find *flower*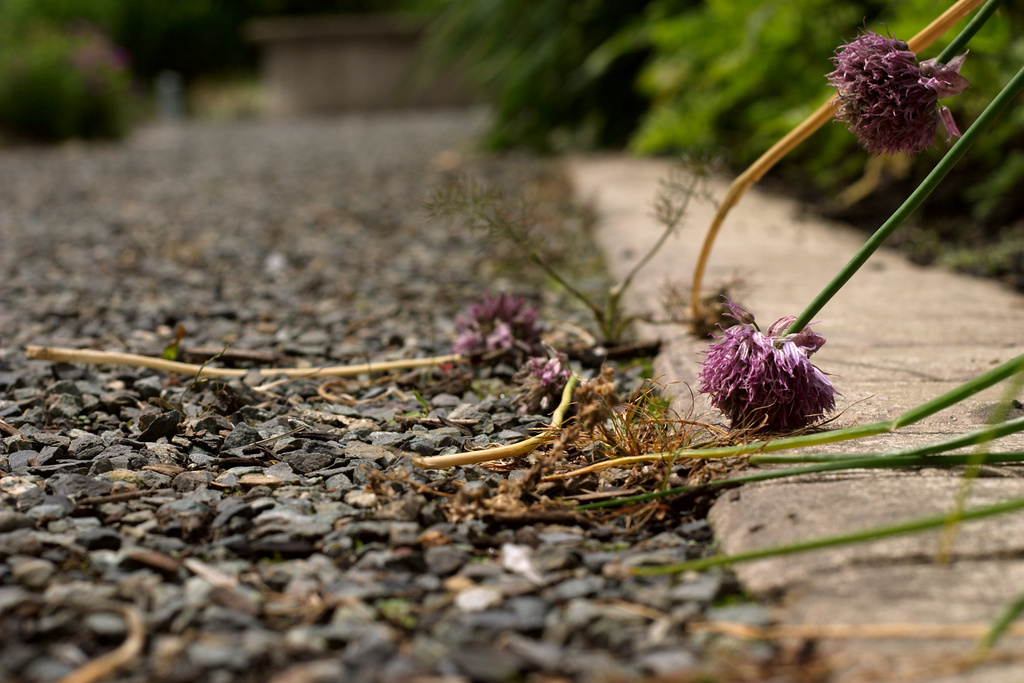
(832, 26, 977, 159)
